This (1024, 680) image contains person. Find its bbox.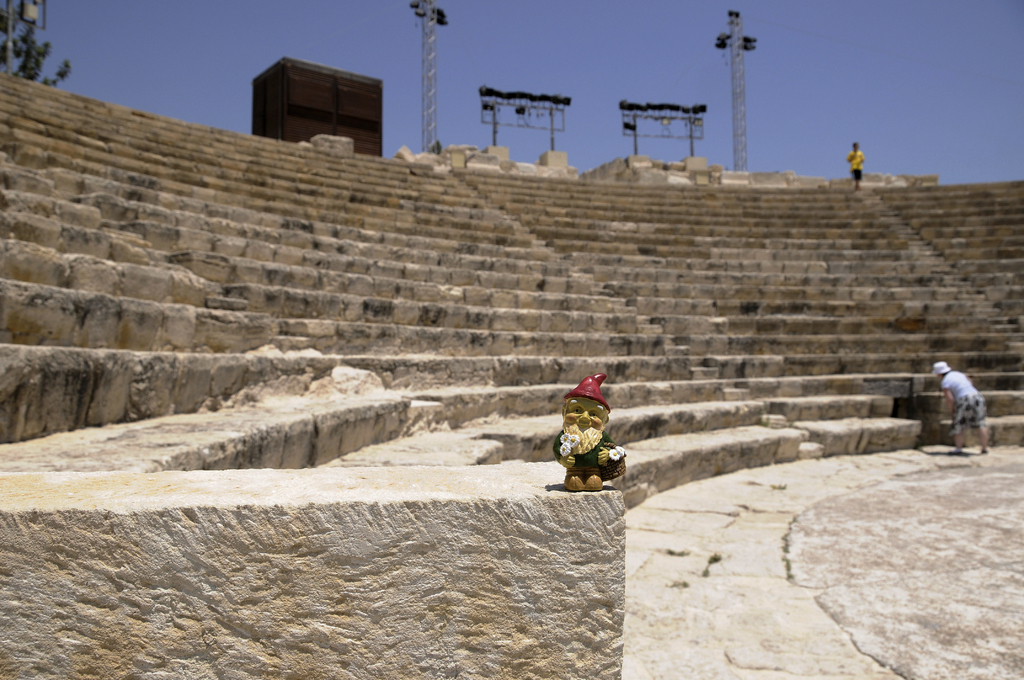
Rect(846, 142, 866, 194).
